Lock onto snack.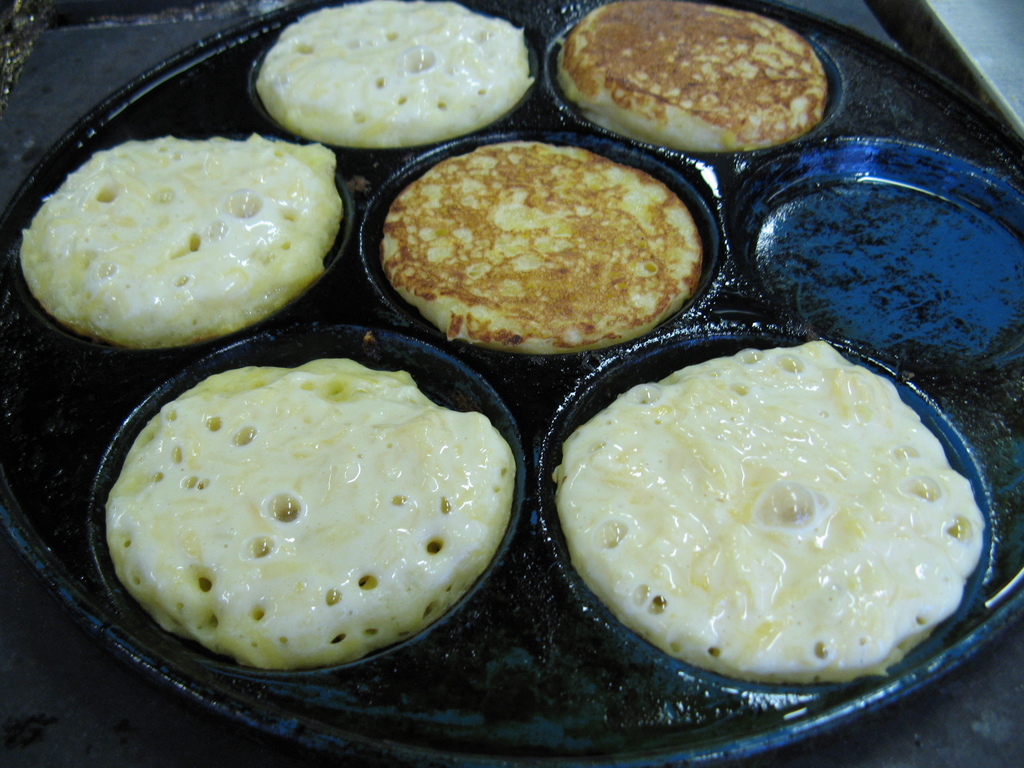
Locked: detection(556, 15, 840, 152).
